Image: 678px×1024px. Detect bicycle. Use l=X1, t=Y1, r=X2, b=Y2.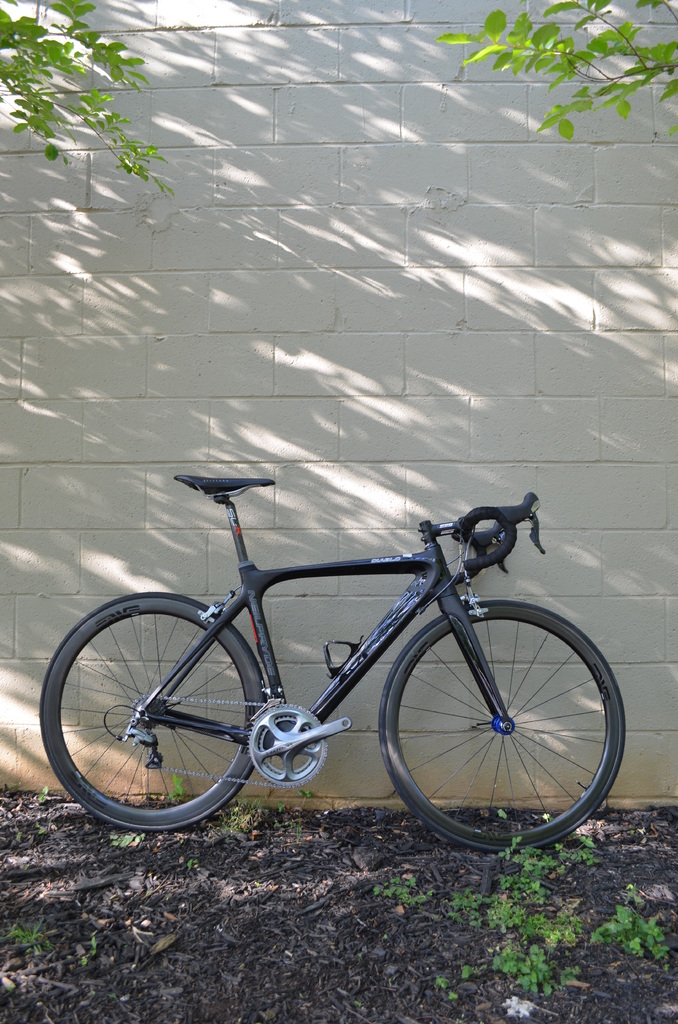
l=28, t=472, r=639, b=850.
